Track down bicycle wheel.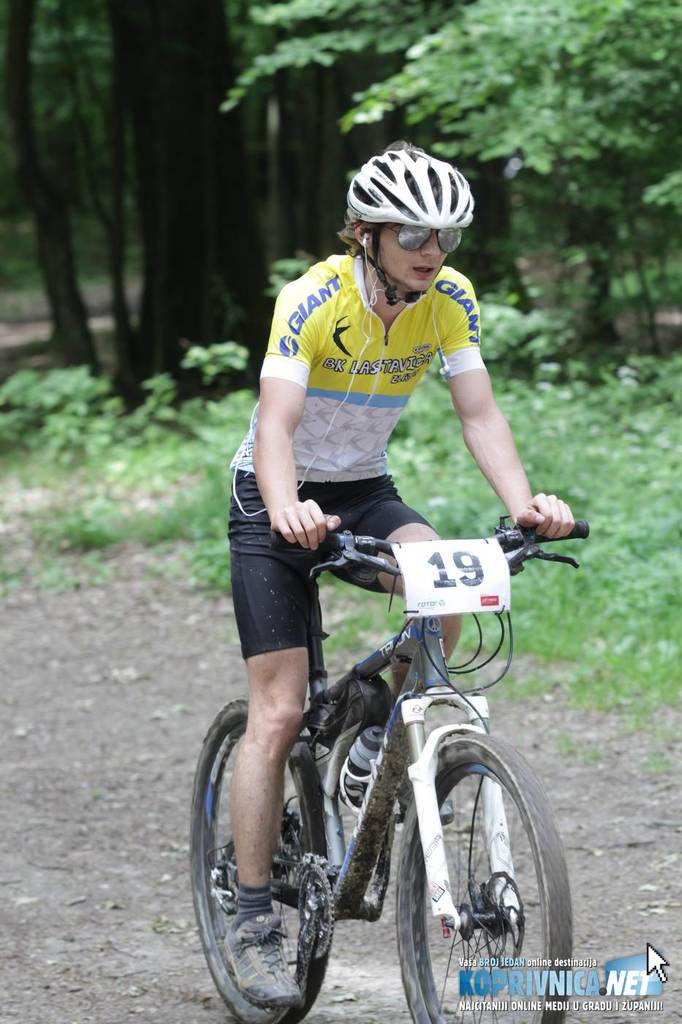
Tracked to bbox=(183, 696, 333, 1023).
